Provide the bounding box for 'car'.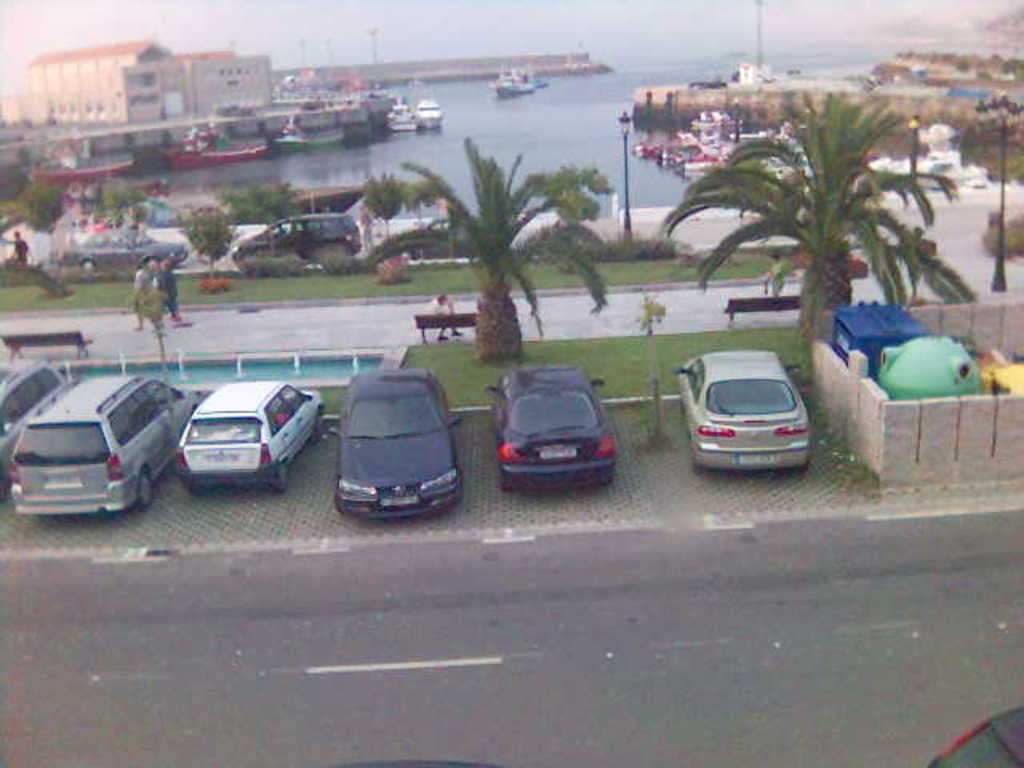
rect(675, 344, 818, 475).
